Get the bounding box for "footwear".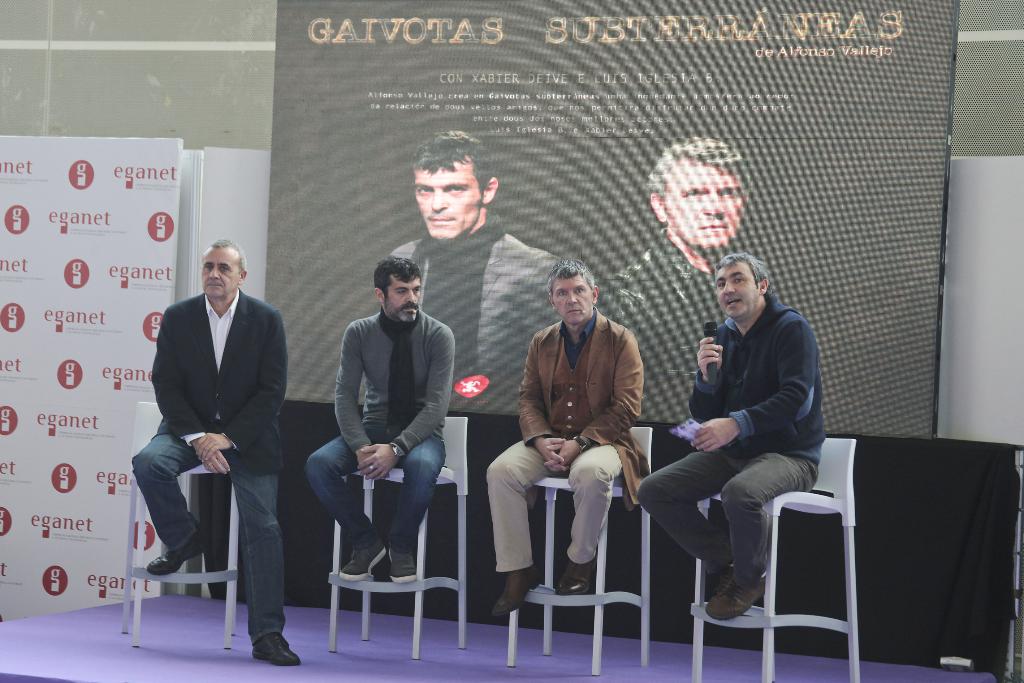
detection(556, 557, 595, 589).
